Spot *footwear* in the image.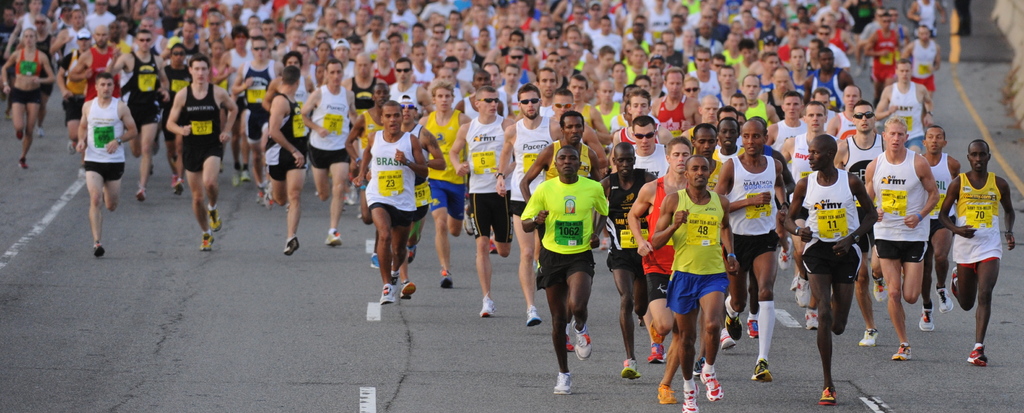
*footwear* found at box=[200, 230, 212, 250].
